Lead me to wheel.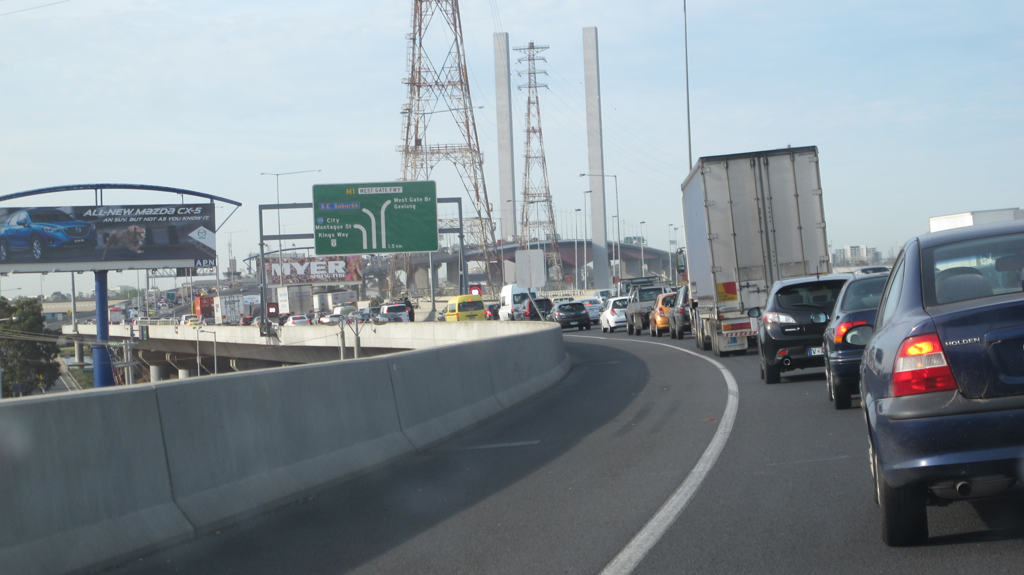
Lead to 606,325,618,334.
